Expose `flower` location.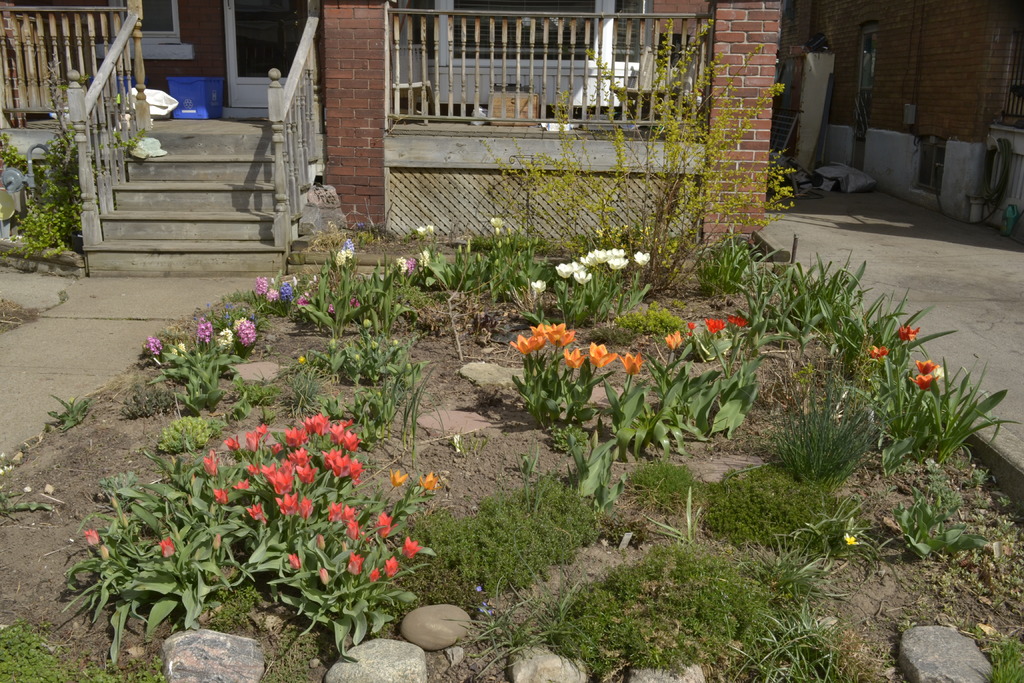
Exposed at 416/468/439/493.
